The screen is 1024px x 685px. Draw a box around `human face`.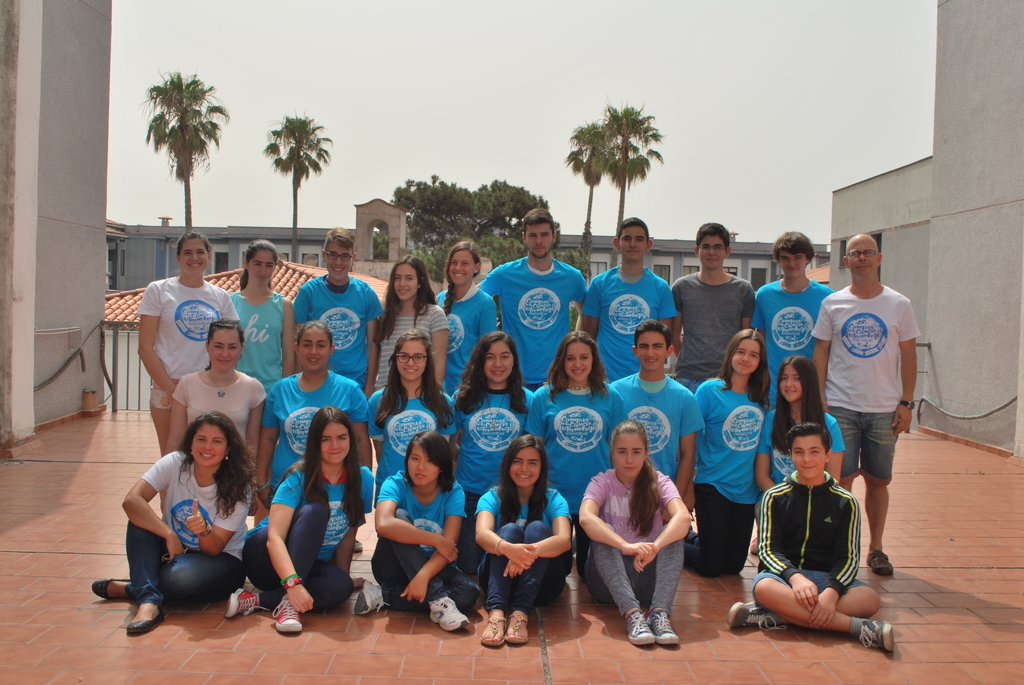
region(484, 343, 511, 381).
